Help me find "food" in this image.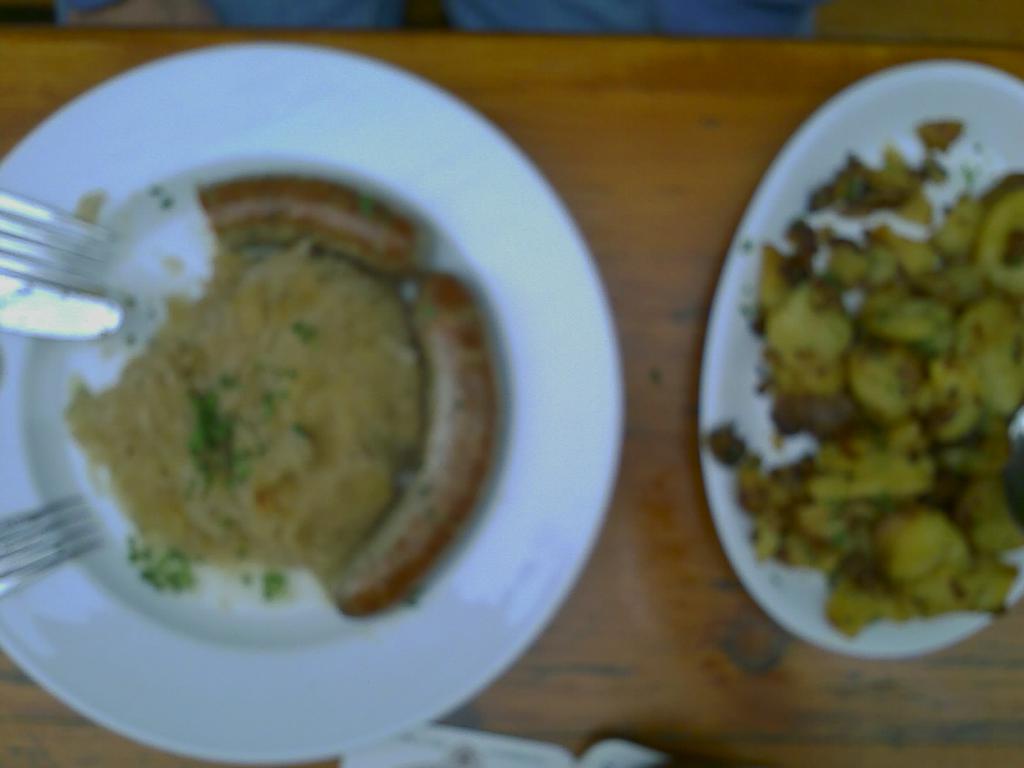
Found it: [x1=74, y1=190, x2=483, y2=630].
